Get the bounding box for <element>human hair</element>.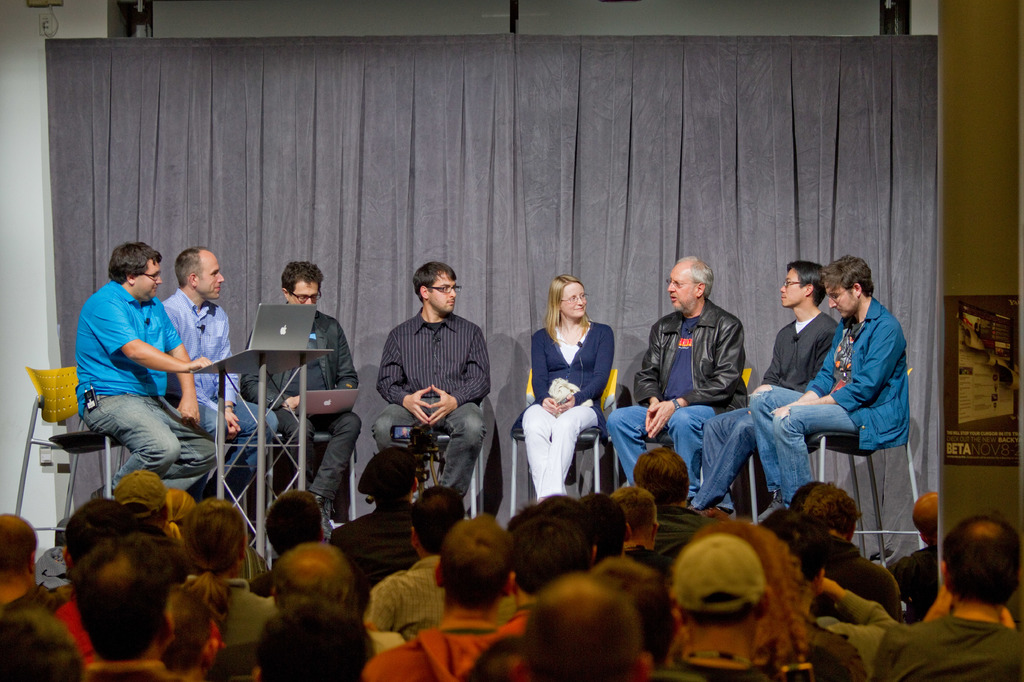
bbox=(787, 255, 829, 308).
